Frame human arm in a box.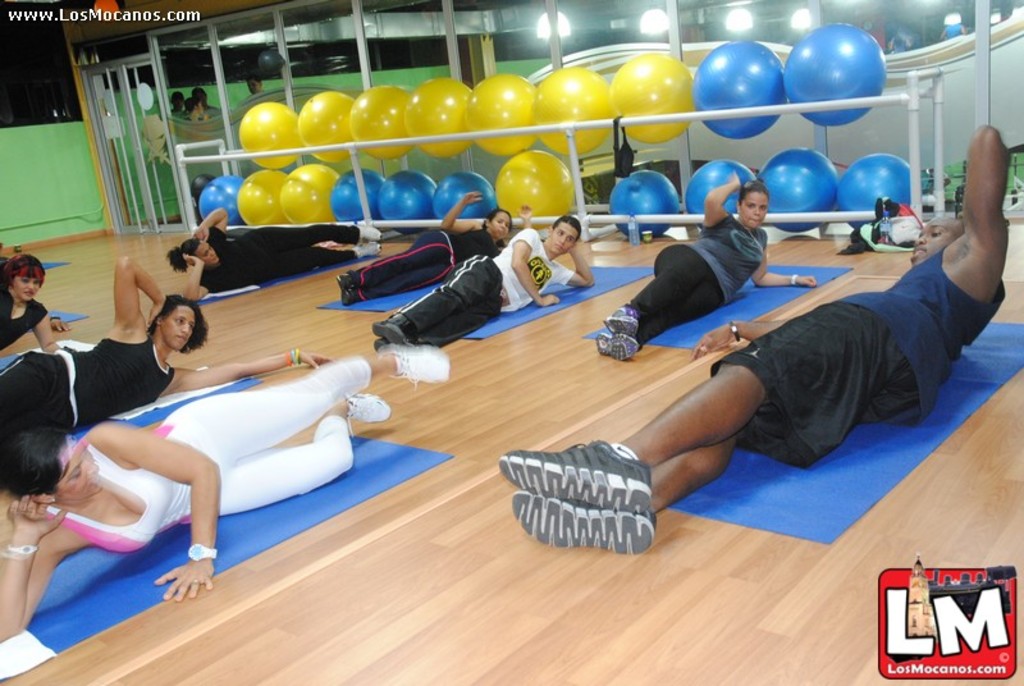
33,305,64,349.
